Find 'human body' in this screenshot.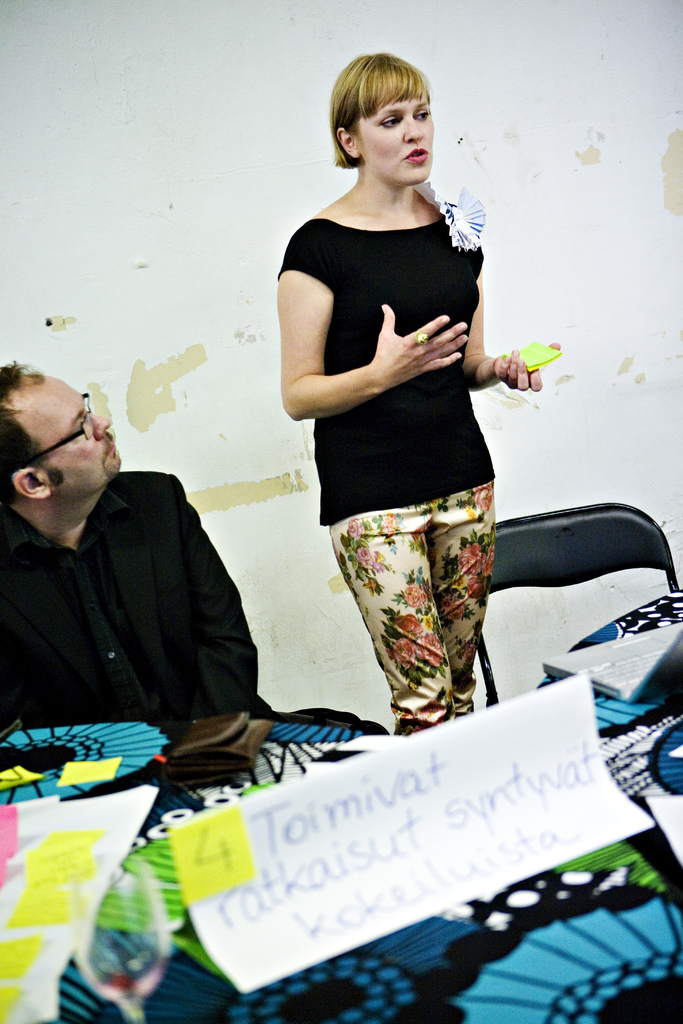
The bounding box for 'human body' is region(283, 80, 527, 801).
